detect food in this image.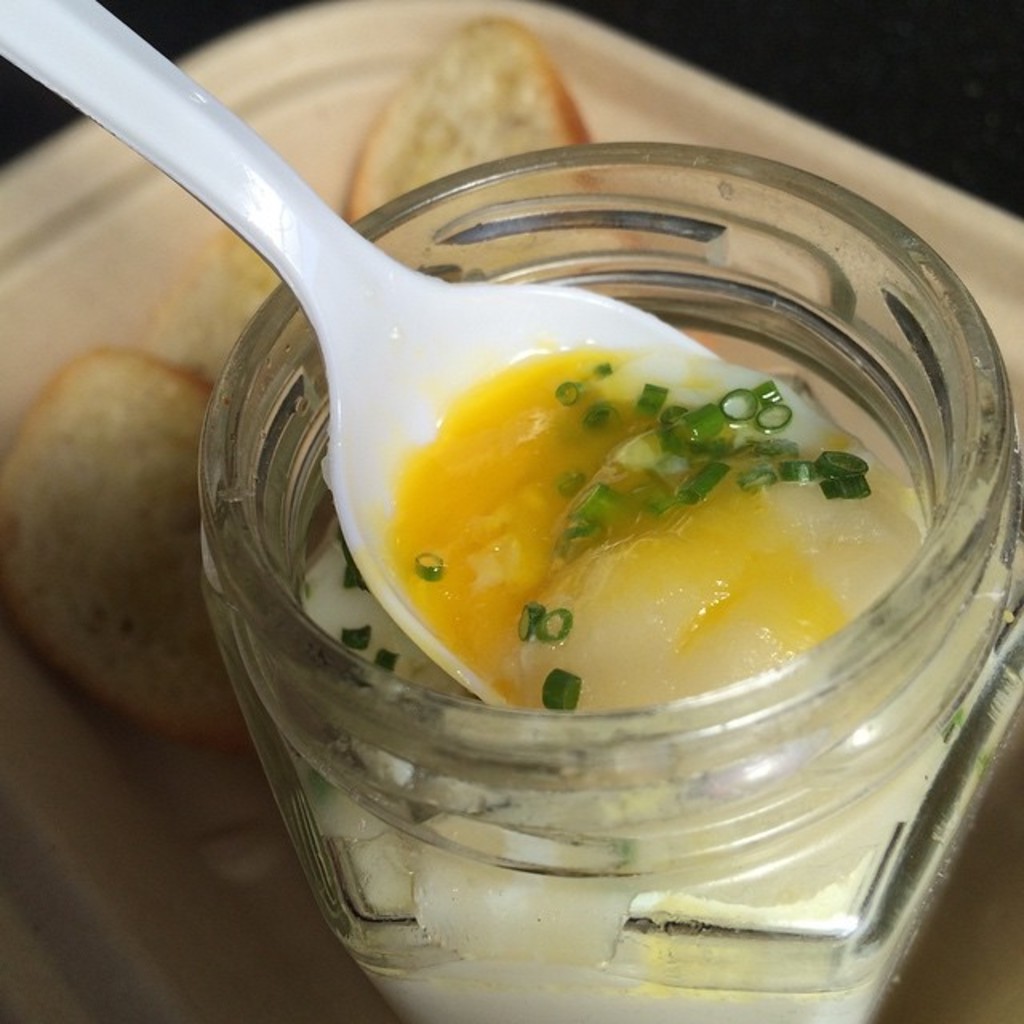
Detection: box(133, 221, 285, 374).
